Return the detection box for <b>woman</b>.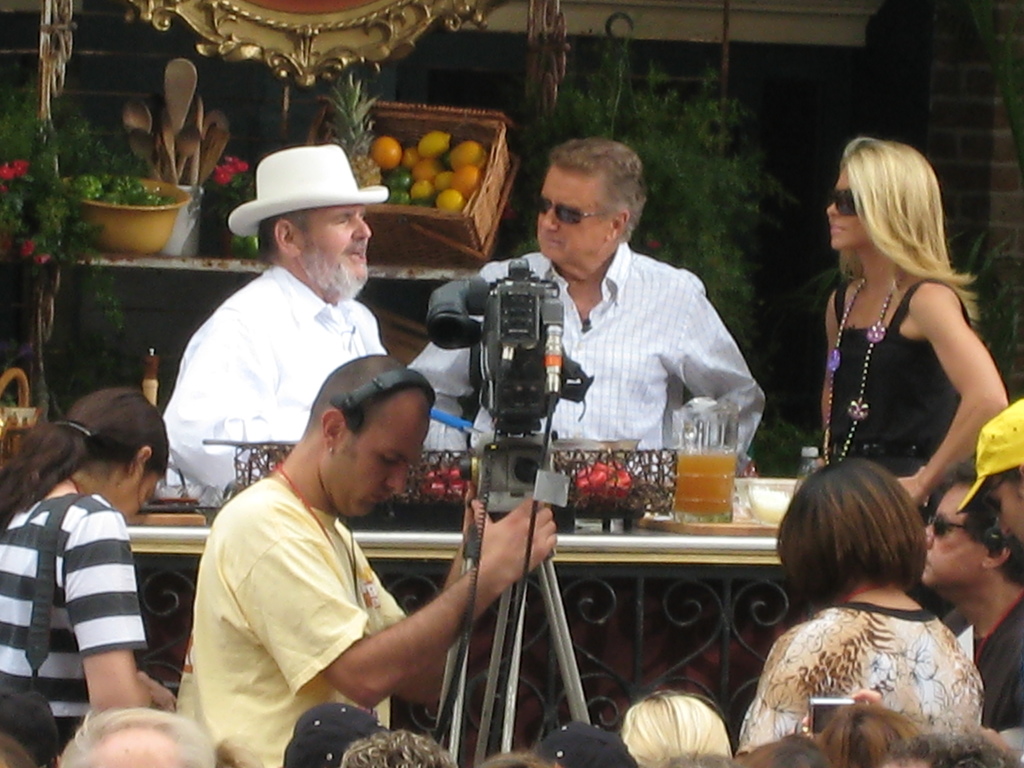
<bbox>731, 454, 985, 757</bbox>.
